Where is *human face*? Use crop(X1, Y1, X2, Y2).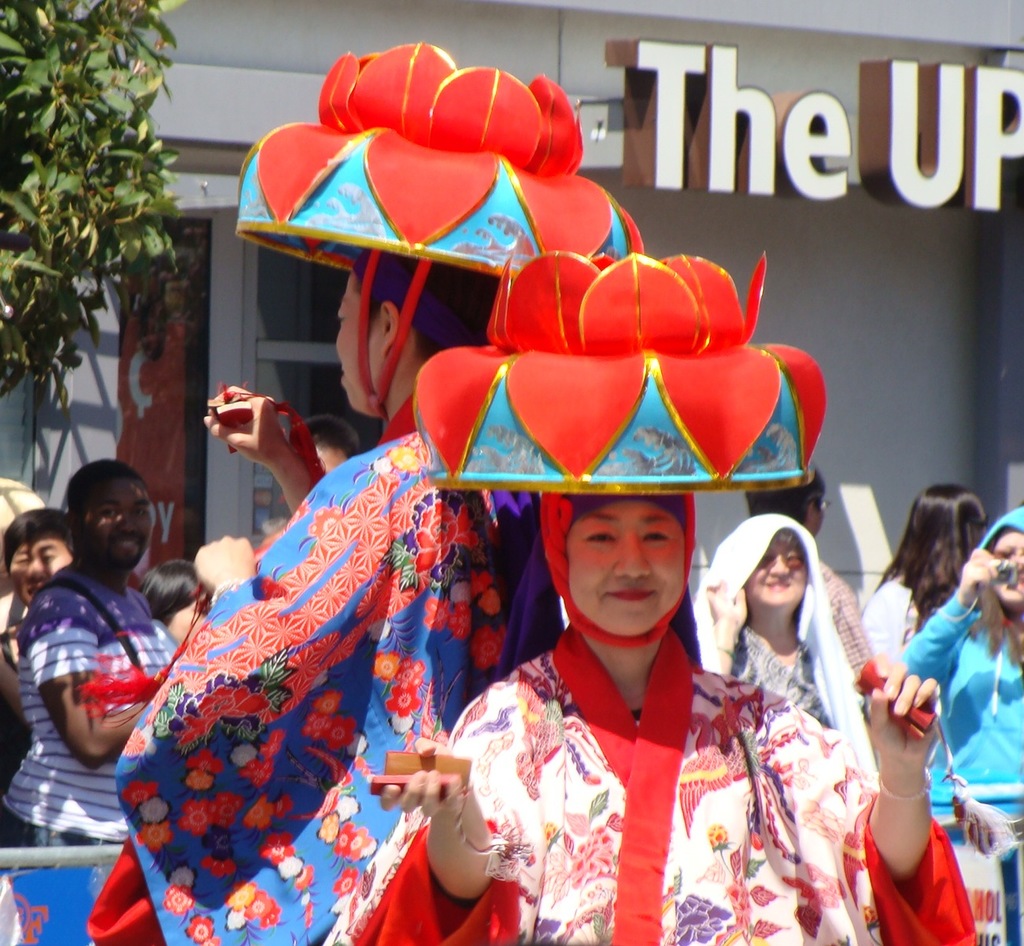
crop(87, 477, 151, 583).
